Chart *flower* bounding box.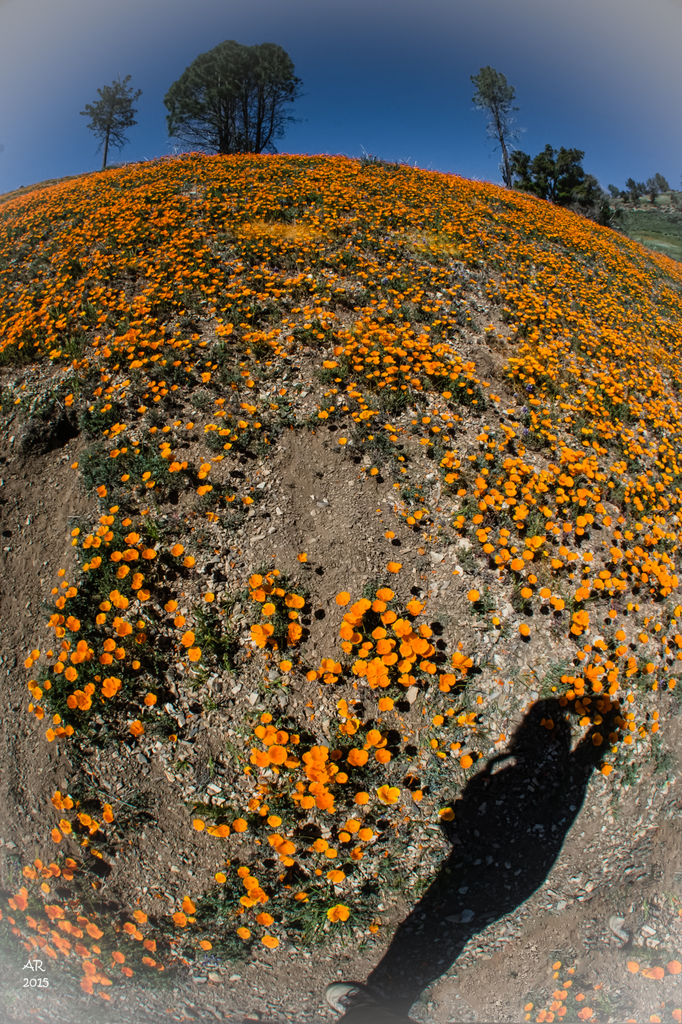
Charted: {"left": 666, "top": 1005, "right": 681, "bottom": 1023}.
